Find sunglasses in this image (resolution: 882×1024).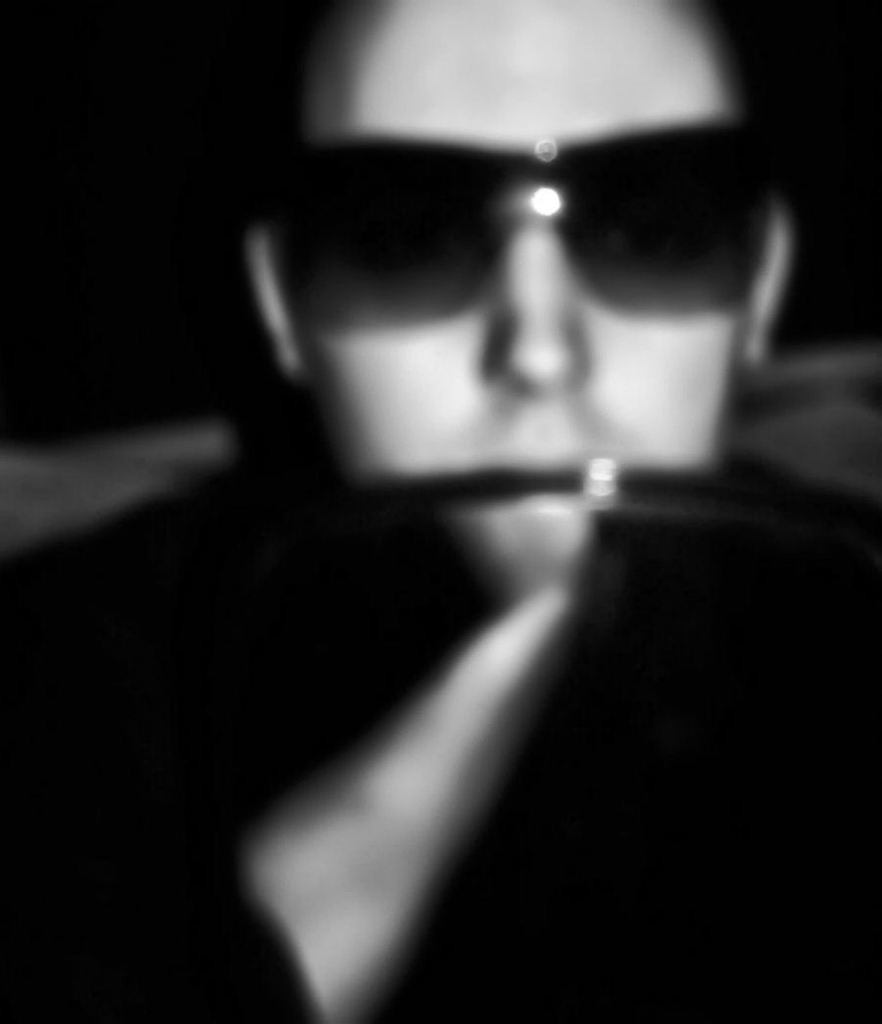
crop(271, 110, 756, 335).
